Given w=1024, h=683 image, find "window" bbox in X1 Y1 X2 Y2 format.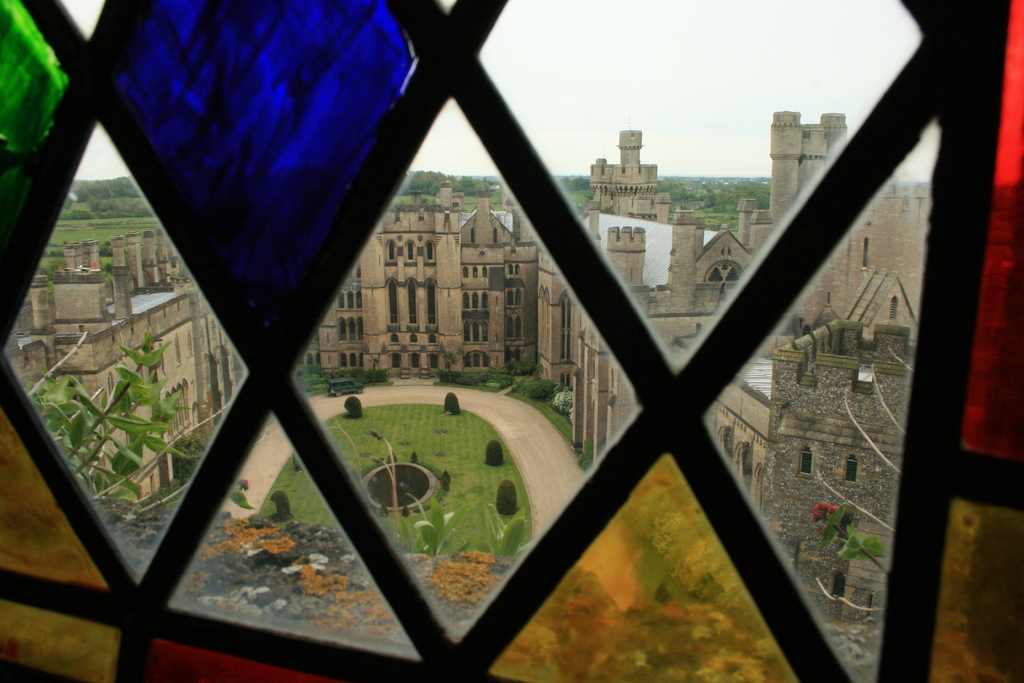
504 268 522 274.
